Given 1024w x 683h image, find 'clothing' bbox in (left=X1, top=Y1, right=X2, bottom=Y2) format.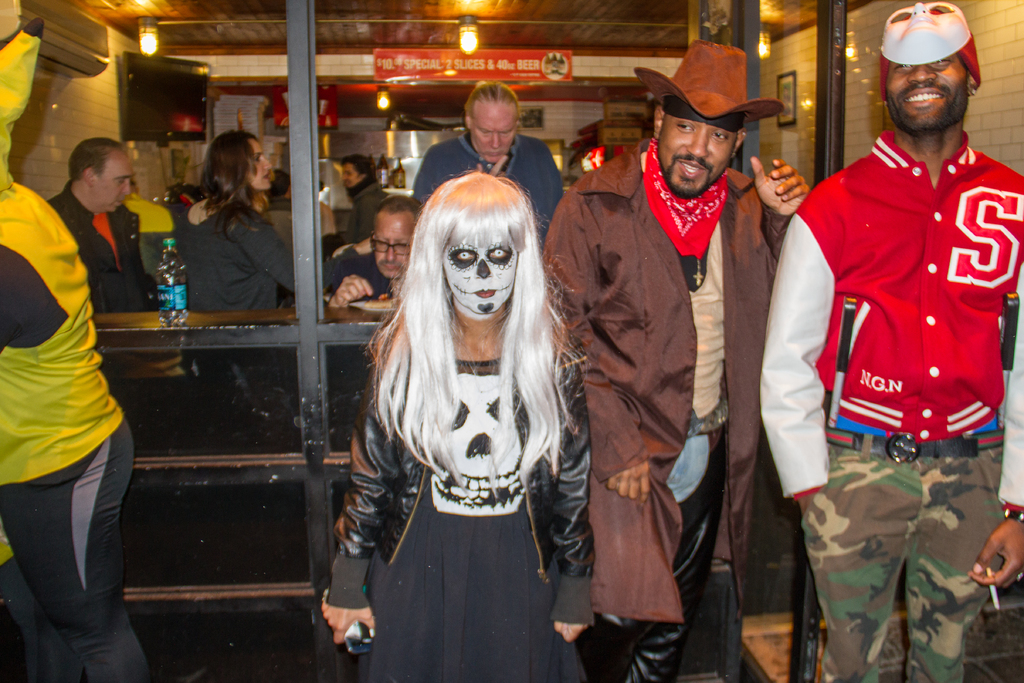
(left=800, top=435, right=1005, bottom=682).
